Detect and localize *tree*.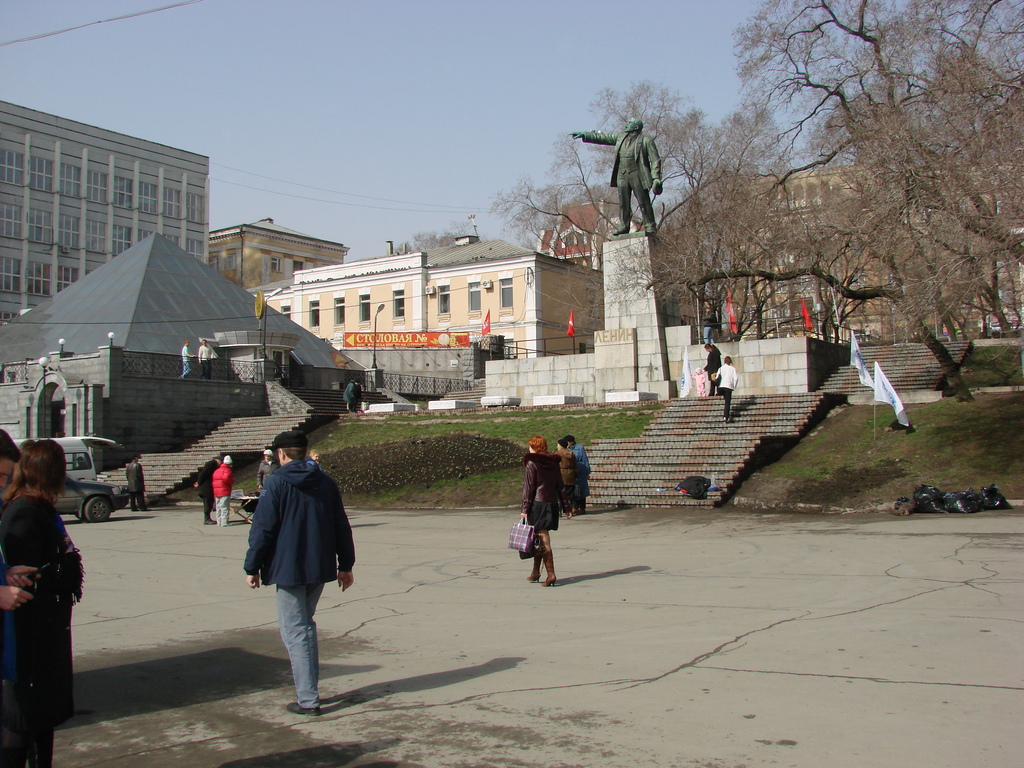
Localized at l=696, t=49, r=1018, b=392.
